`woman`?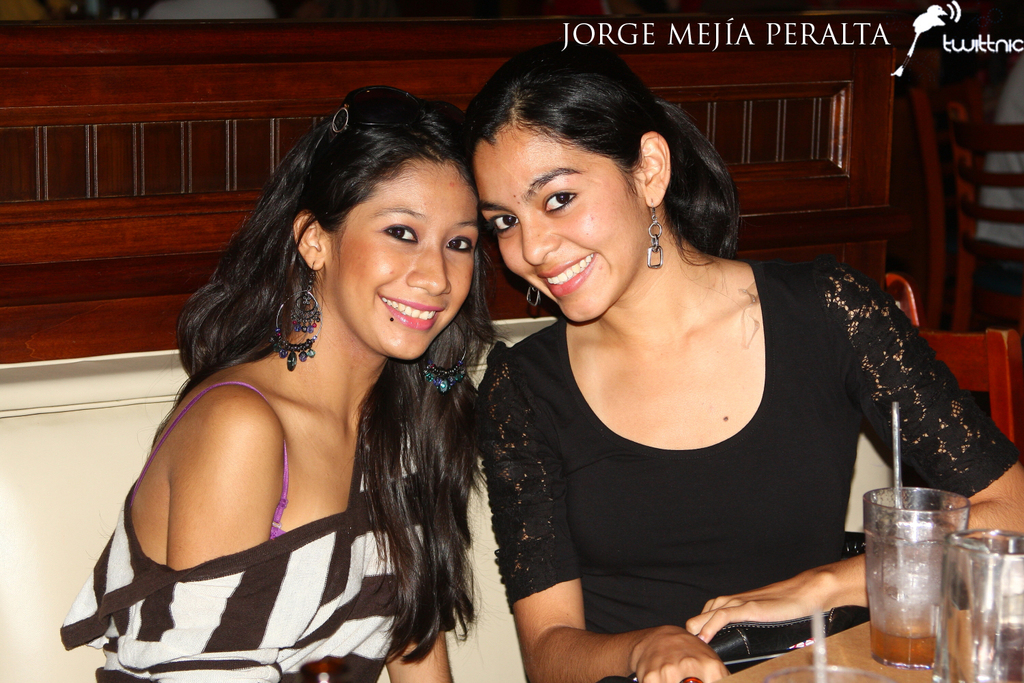
crop(70, 85, 553, 682)
